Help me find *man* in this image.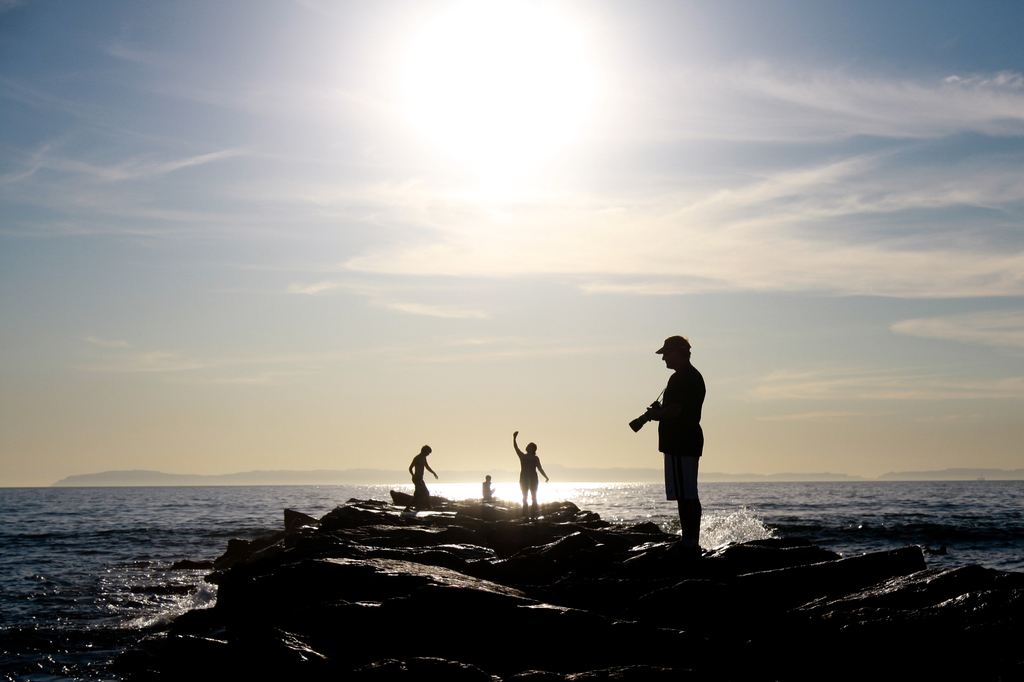
Found it: pyautogui.locateOnScreen(639, 339, 723, 548).
